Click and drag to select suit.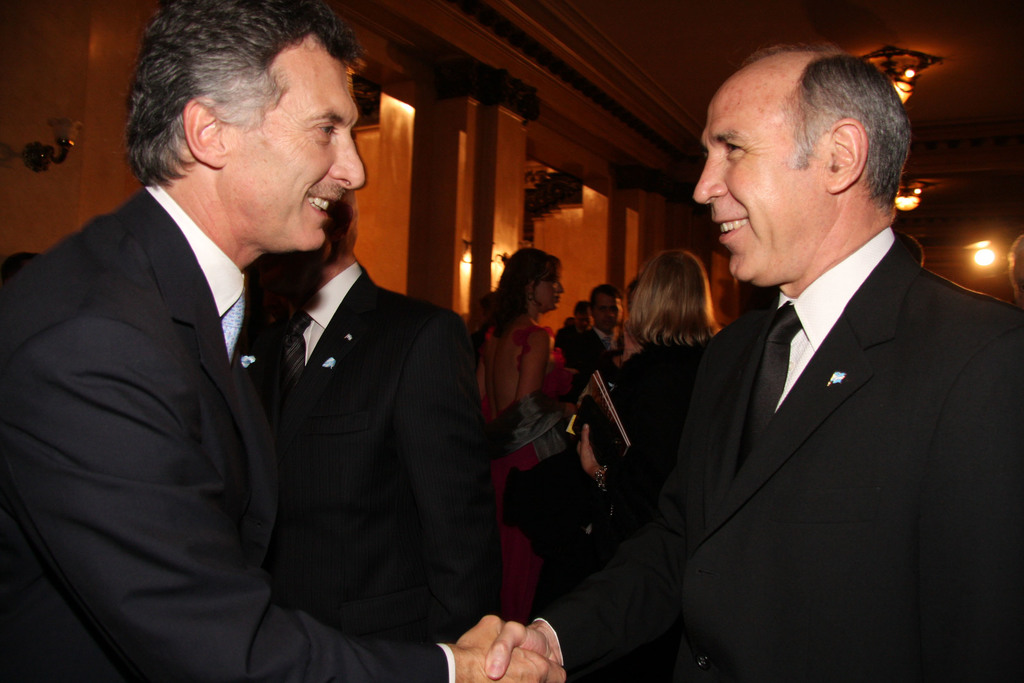
Selection: rect(271, 262, 467, 654).
